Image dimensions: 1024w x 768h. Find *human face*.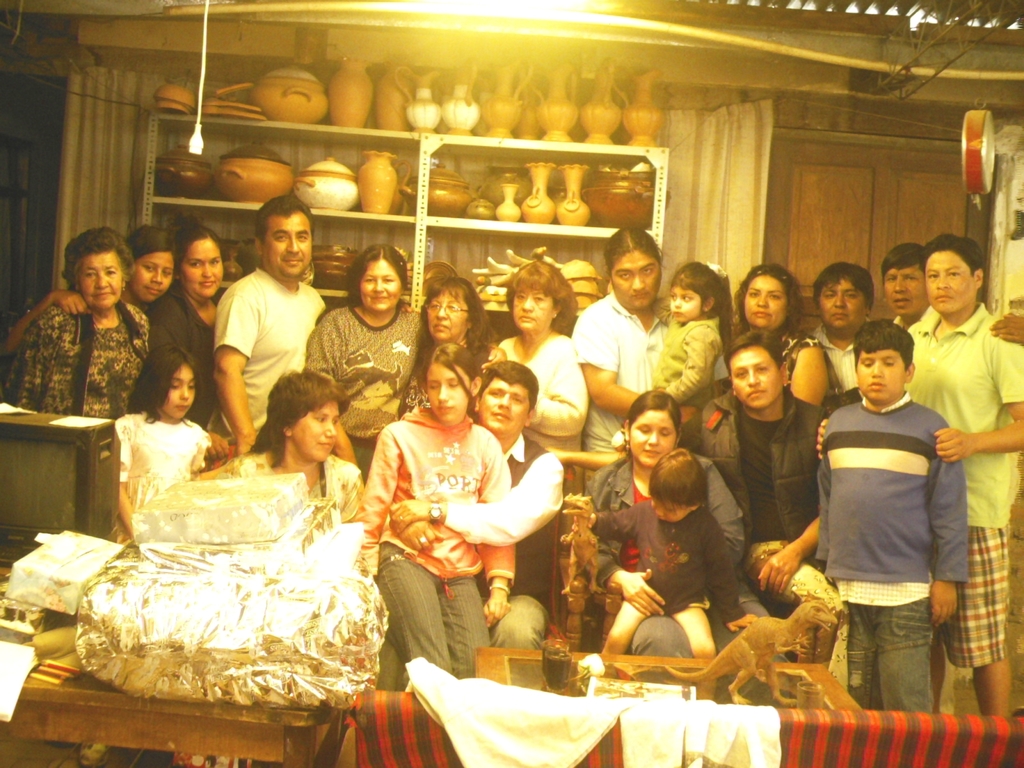
<region>73, 246, 127, 312</region>.
